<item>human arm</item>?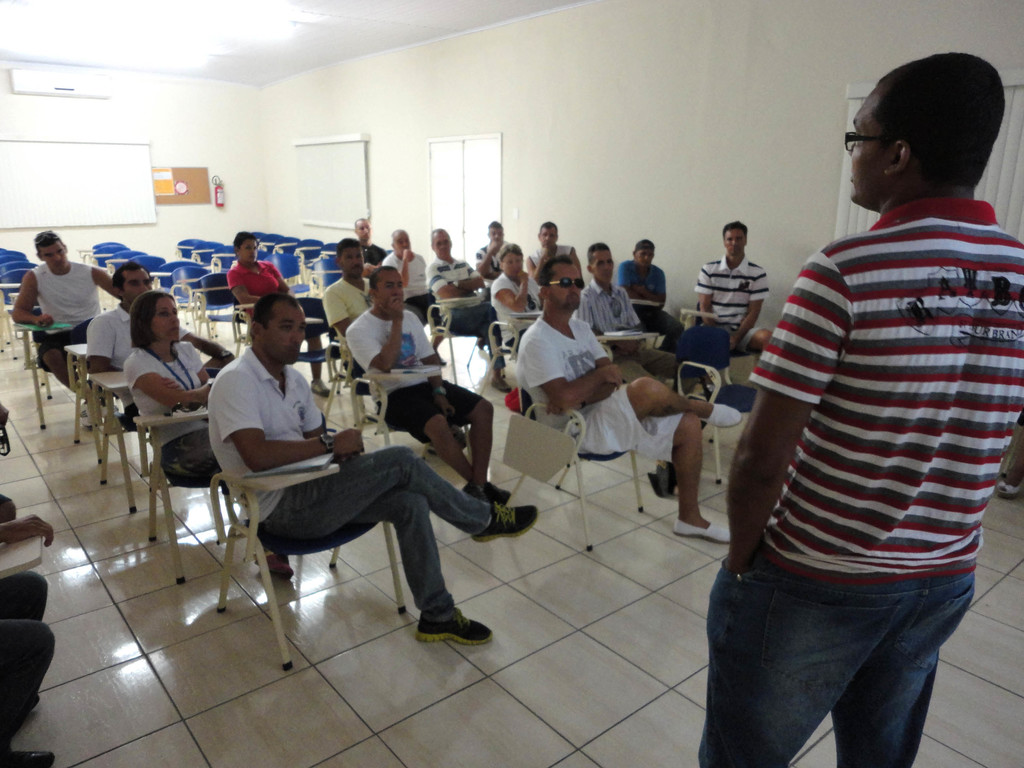
left=159, top=336, right=215, bottom=397
